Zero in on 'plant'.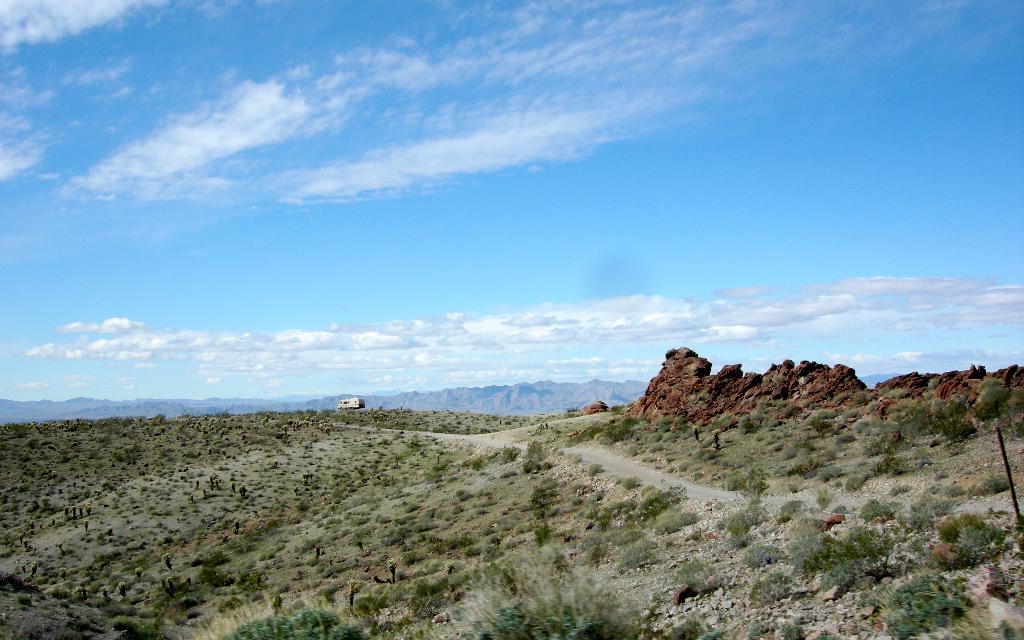
Zeroed in: pyautogui.locateOnScreen(773, 428, 785, 439).
